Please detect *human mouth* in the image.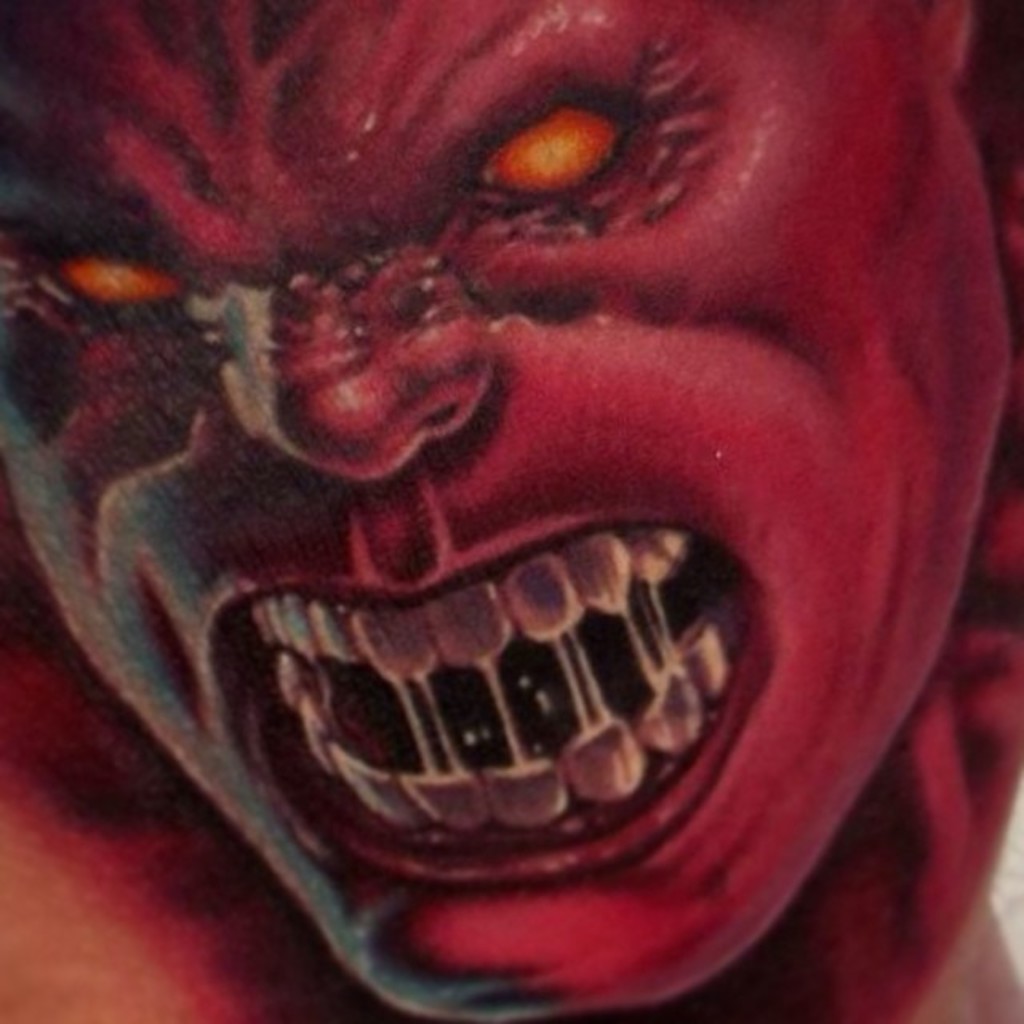
bbox=(211, 522, 784, 883).
